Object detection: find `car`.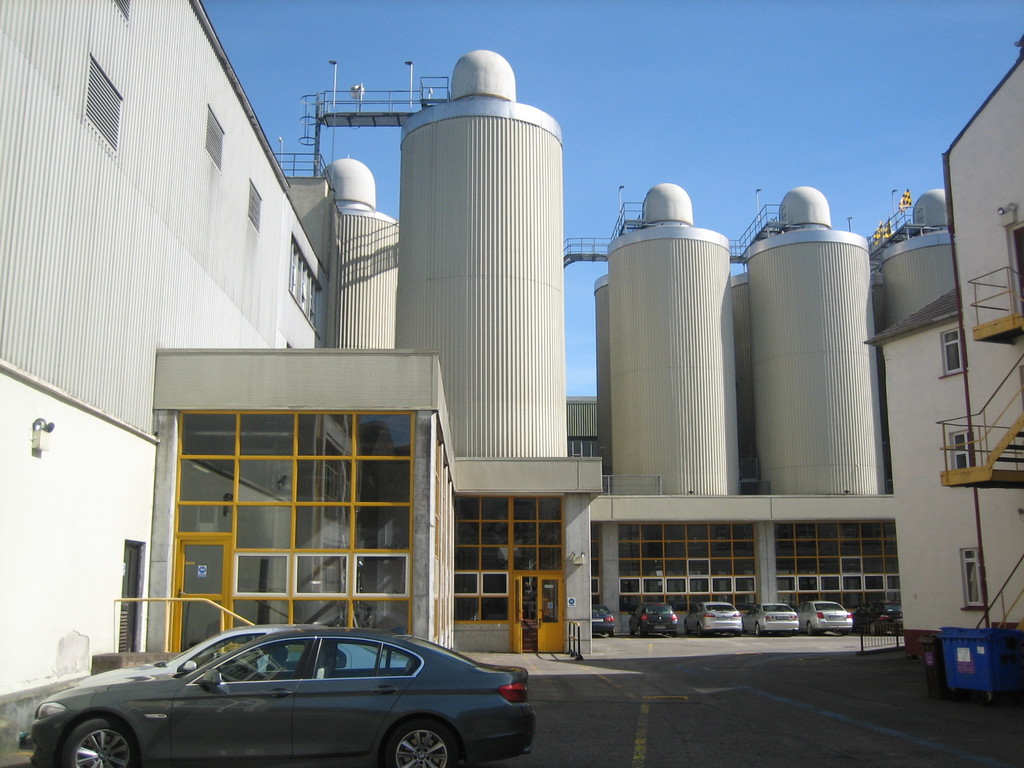
locate(630, 600, 678, 639).
